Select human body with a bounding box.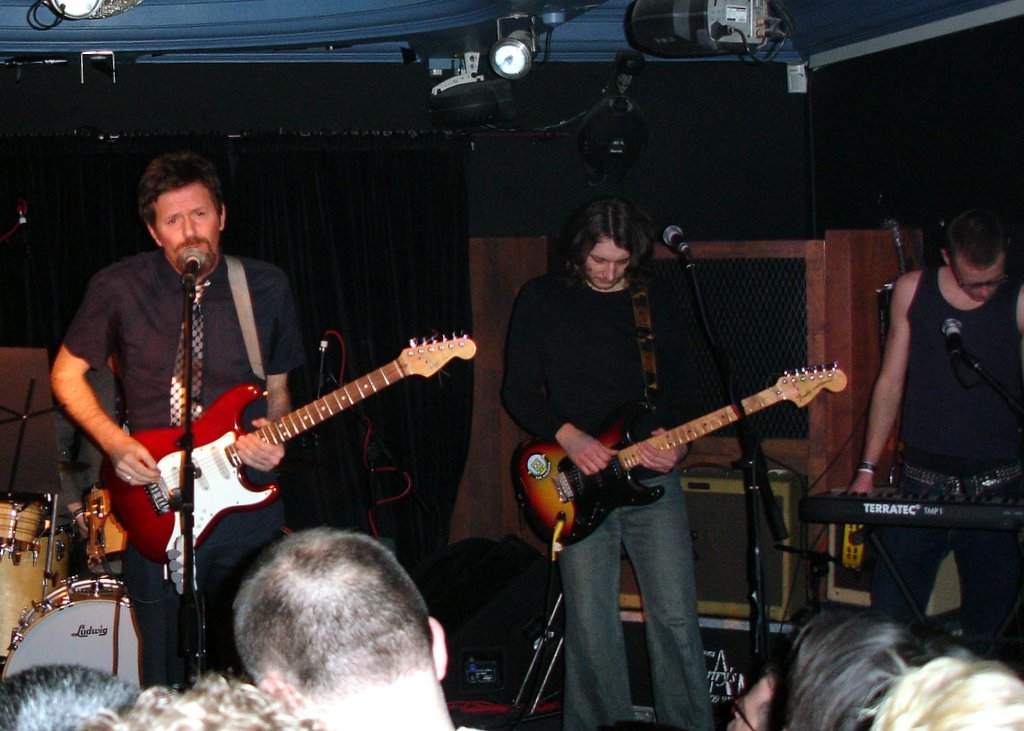
(x1=838, y1=184, x2=1012, y2=606).
